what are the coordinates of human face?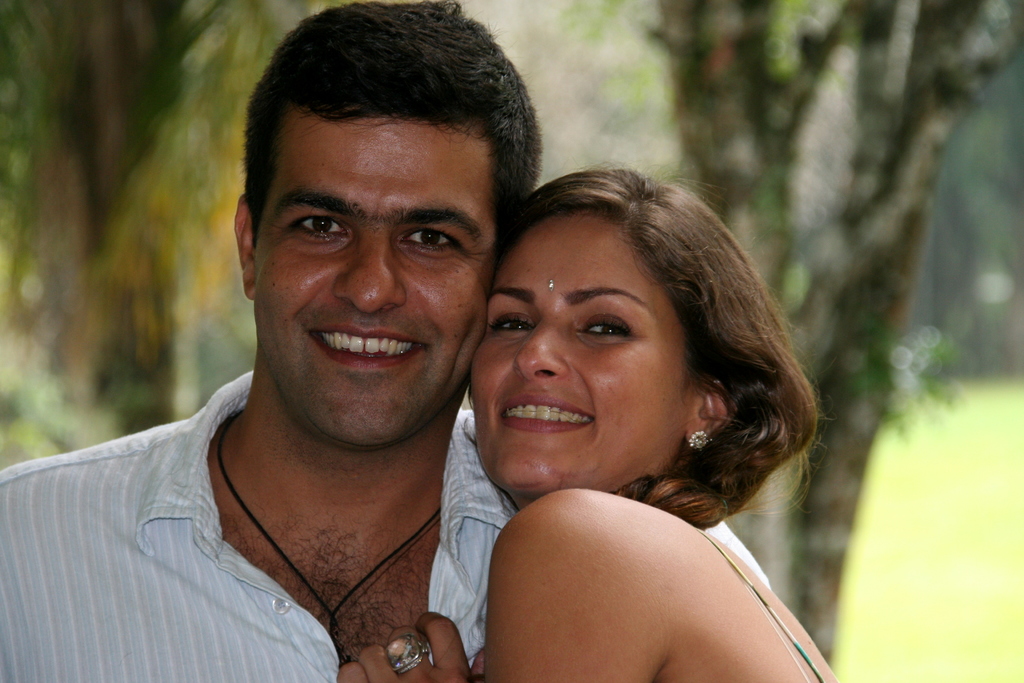
<region>236, 115, 504, 457</region>.
